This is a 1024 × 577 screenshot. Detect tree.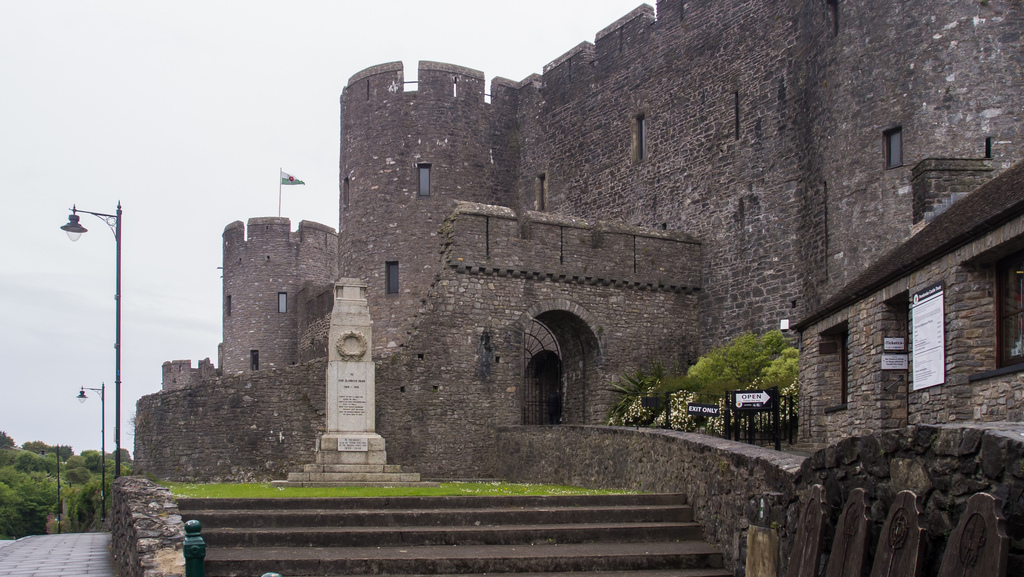
<region>754, 346, 803, 392</region>.
